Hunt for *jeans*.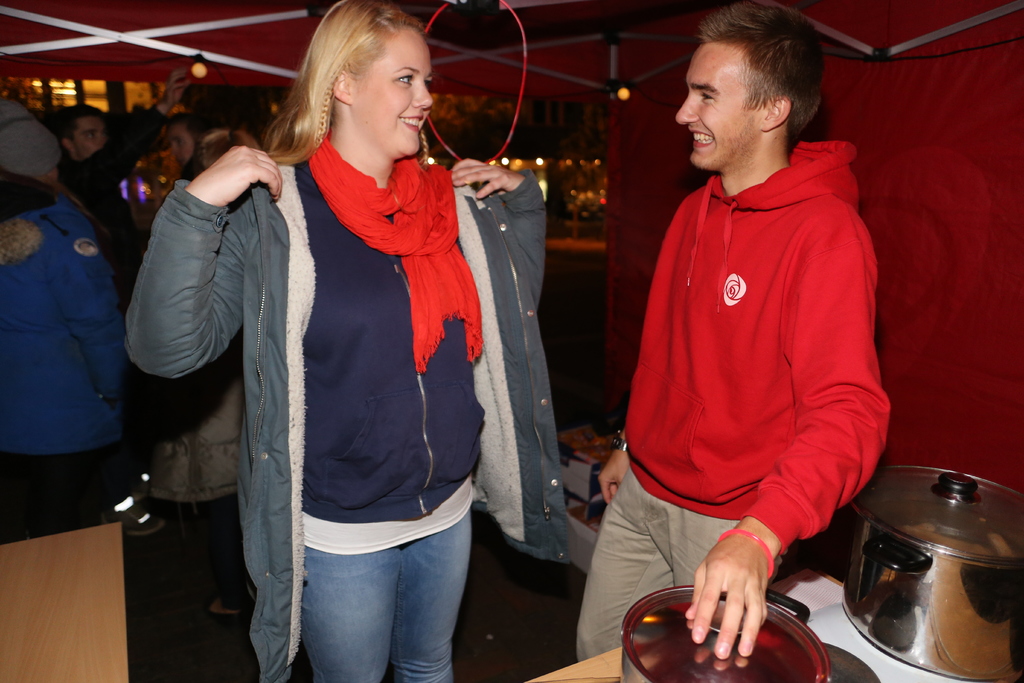
Hunted down at box=[296, 507, 467, 682].
